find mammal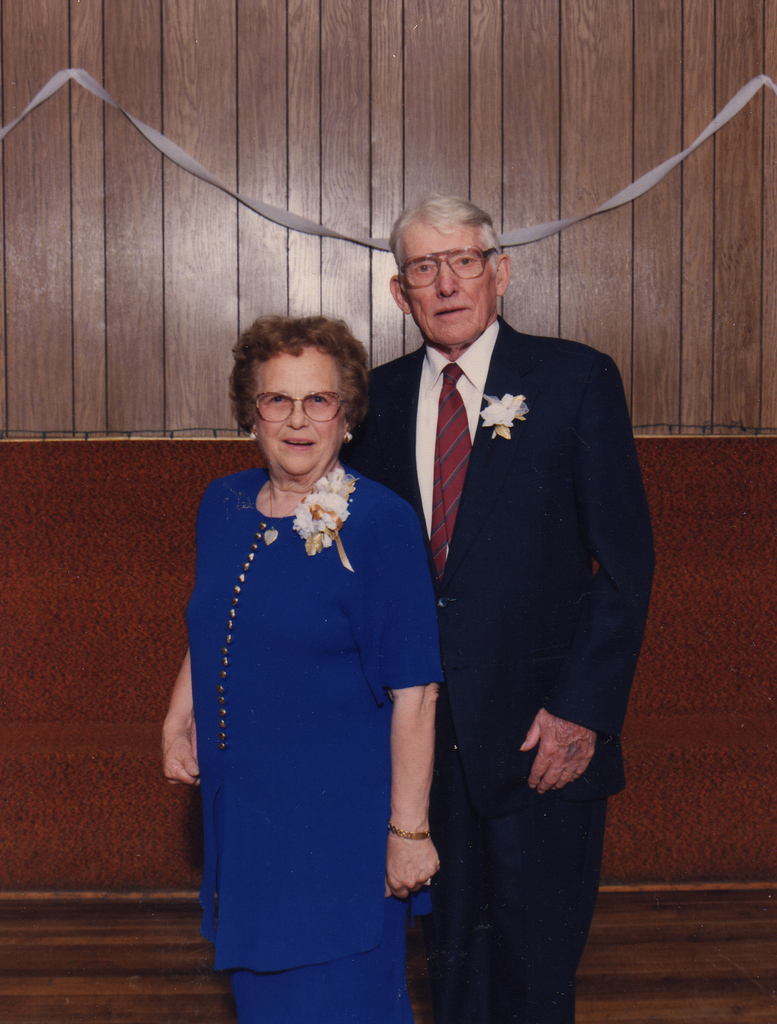
344/194/659/1023
